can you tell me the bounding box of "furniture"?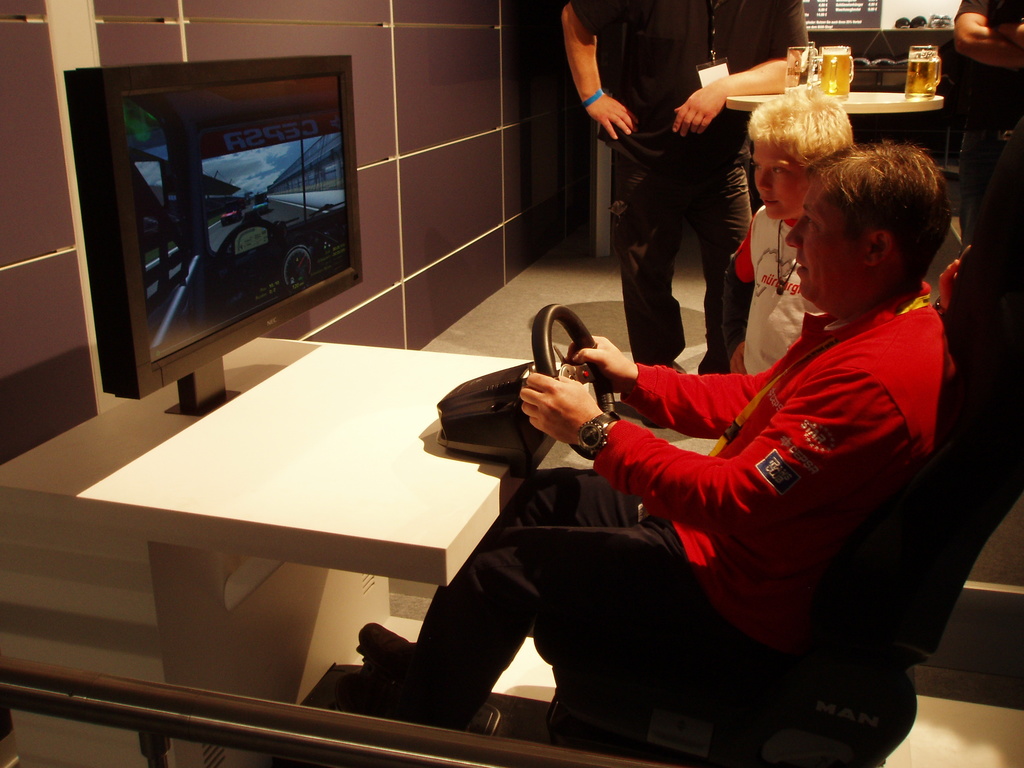
[530,115,1023,767].
